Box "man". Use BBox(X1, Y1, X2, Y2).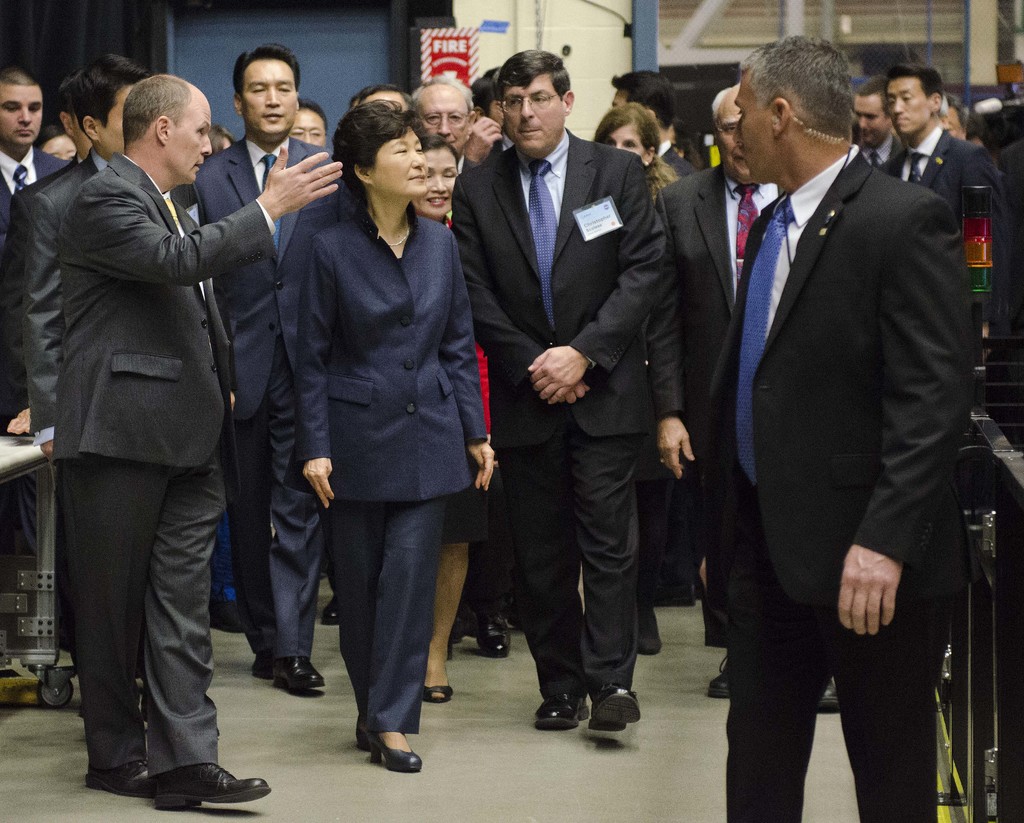
BBox(410, 76, 511, 658).
